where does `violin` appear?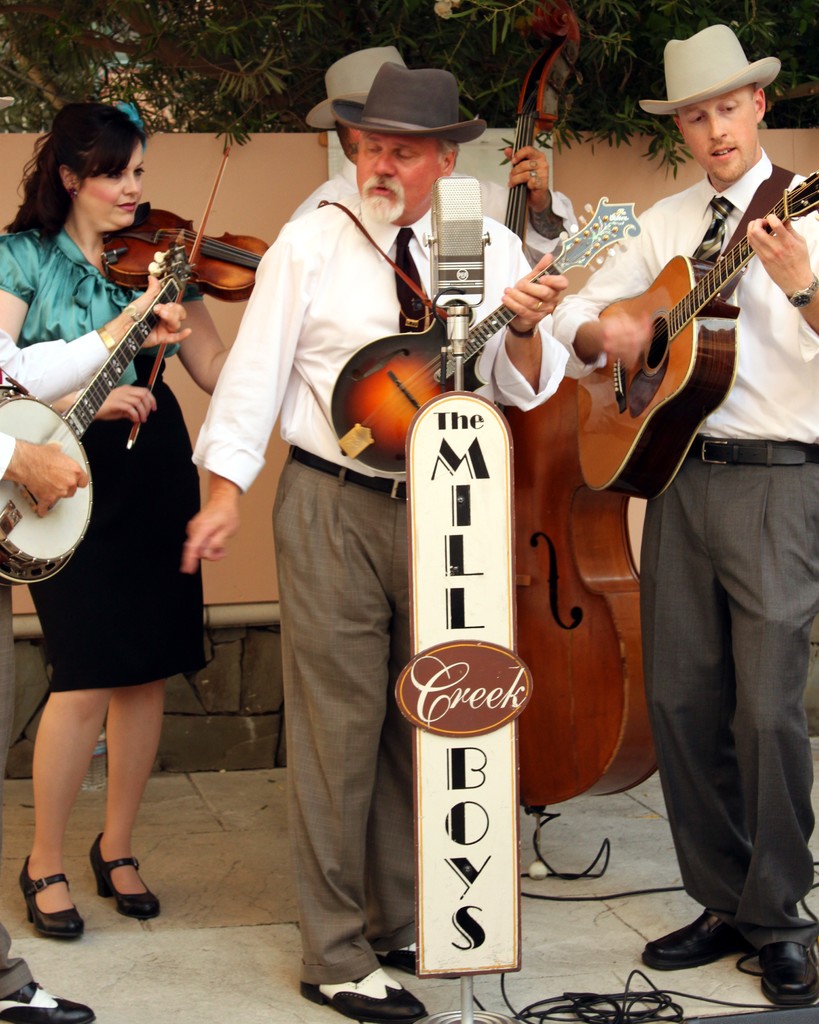
Appears at [95,139,274,450].
